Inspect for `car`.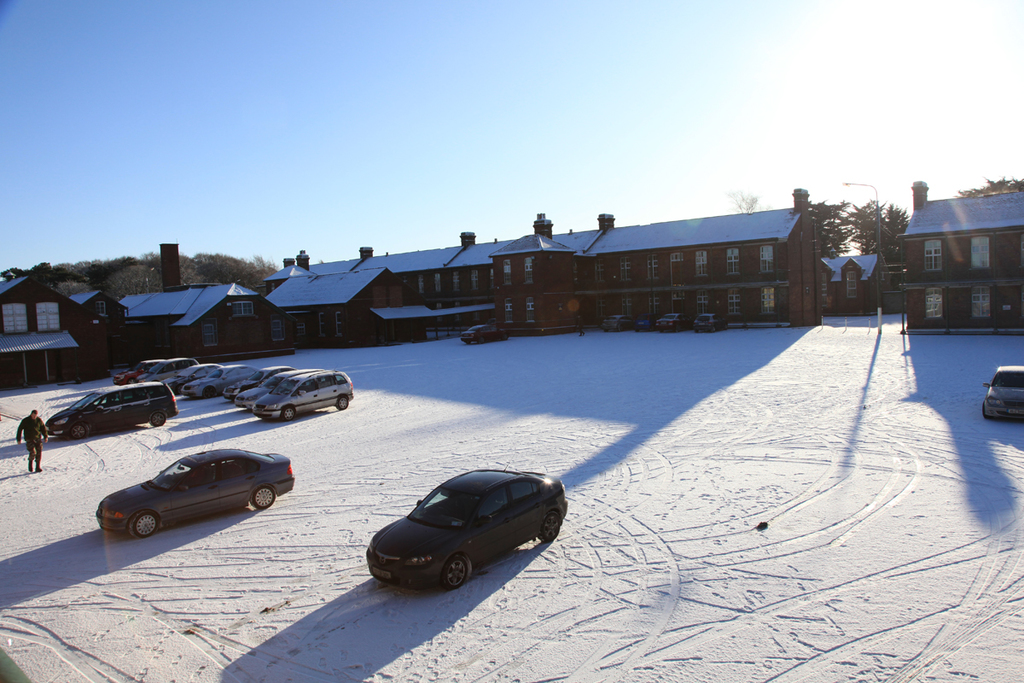
Inspection: crop(984, 368, 1023, 418).
